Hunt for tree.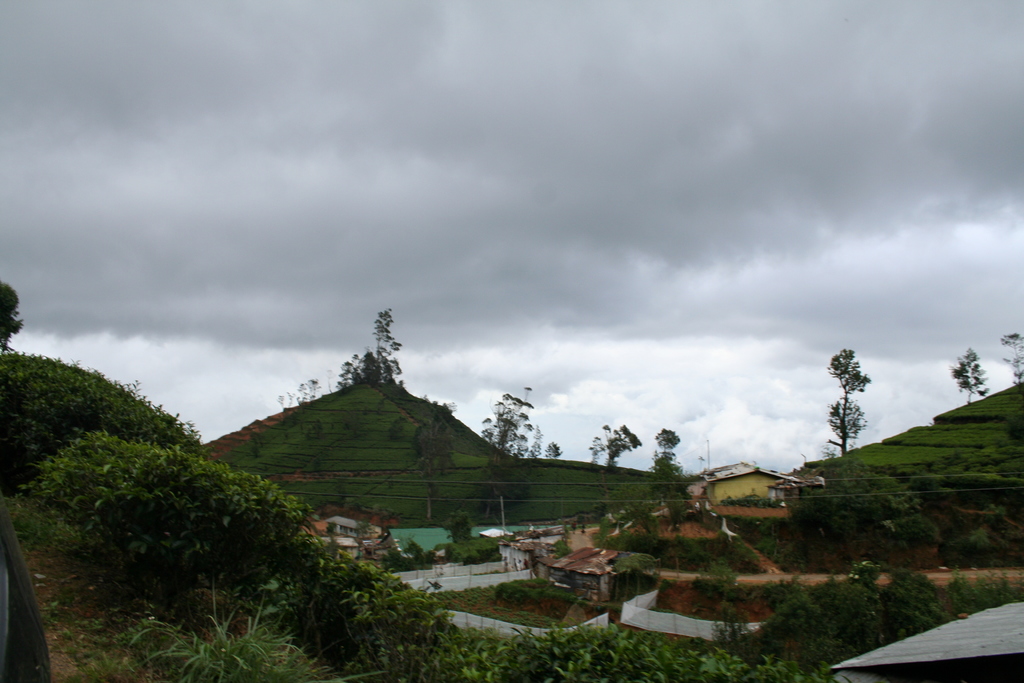
Hunted down at box(652, 425, 680, 475).
